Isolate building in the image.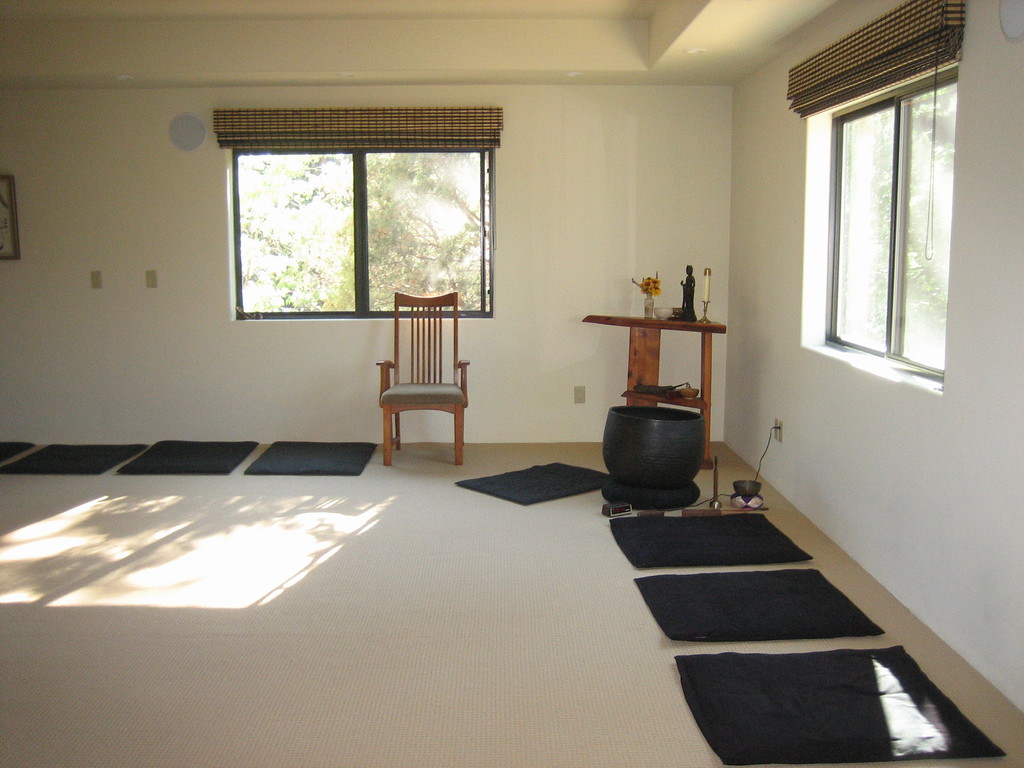
Isolated region: [0, 0, 1023, 767].
